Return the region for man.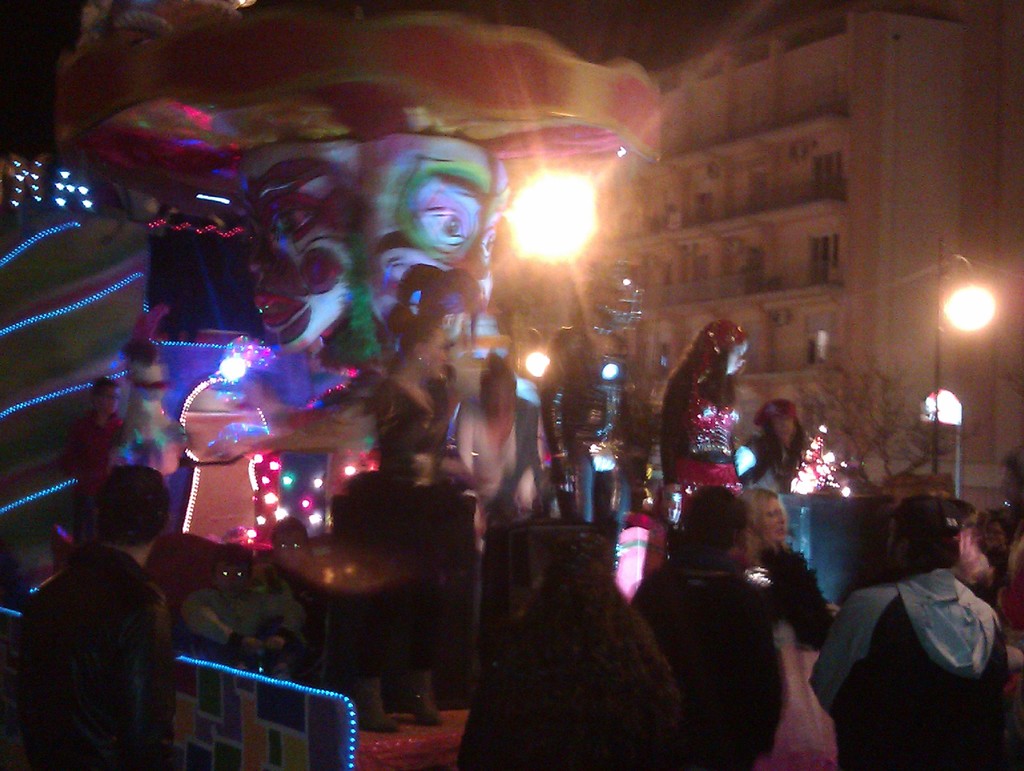
(x1=813, y1=491, x2=1011, y2=770).
